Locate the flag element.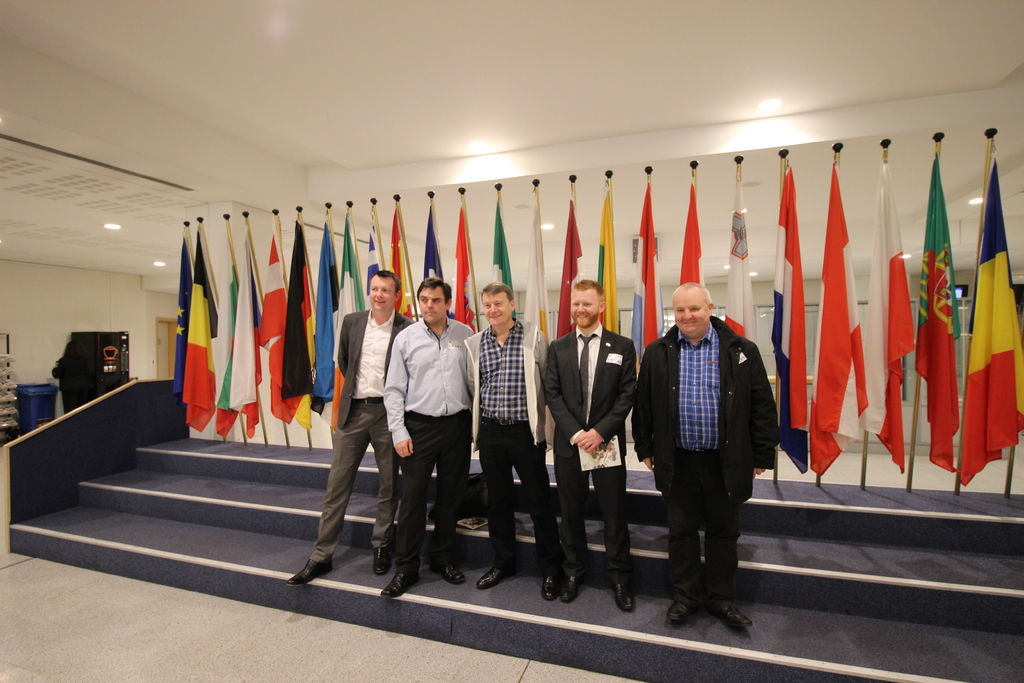
Element bbox: [520,200,554,355].
